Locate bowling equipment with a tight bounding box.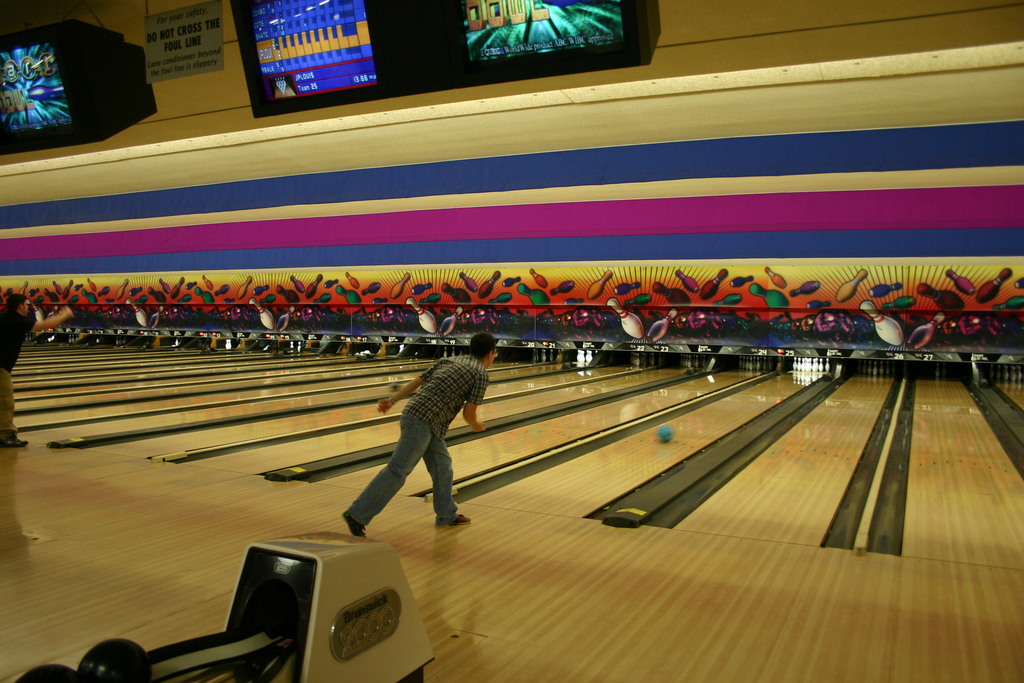
locate(588, 270, 611, 301).
